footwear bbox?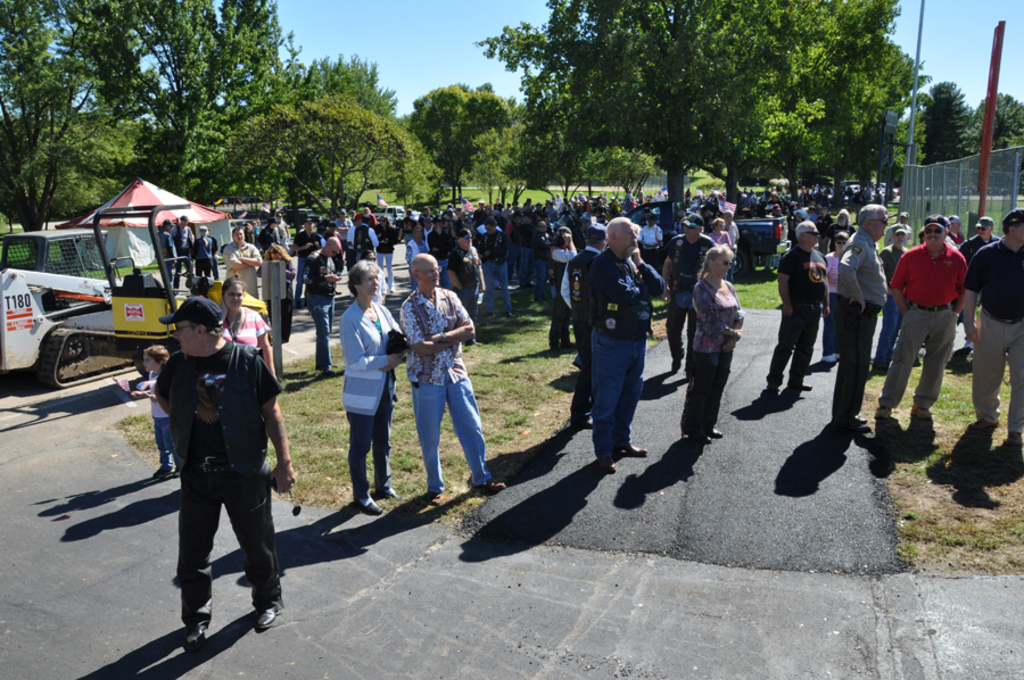
<region>621, 438, 645, 457</region>
